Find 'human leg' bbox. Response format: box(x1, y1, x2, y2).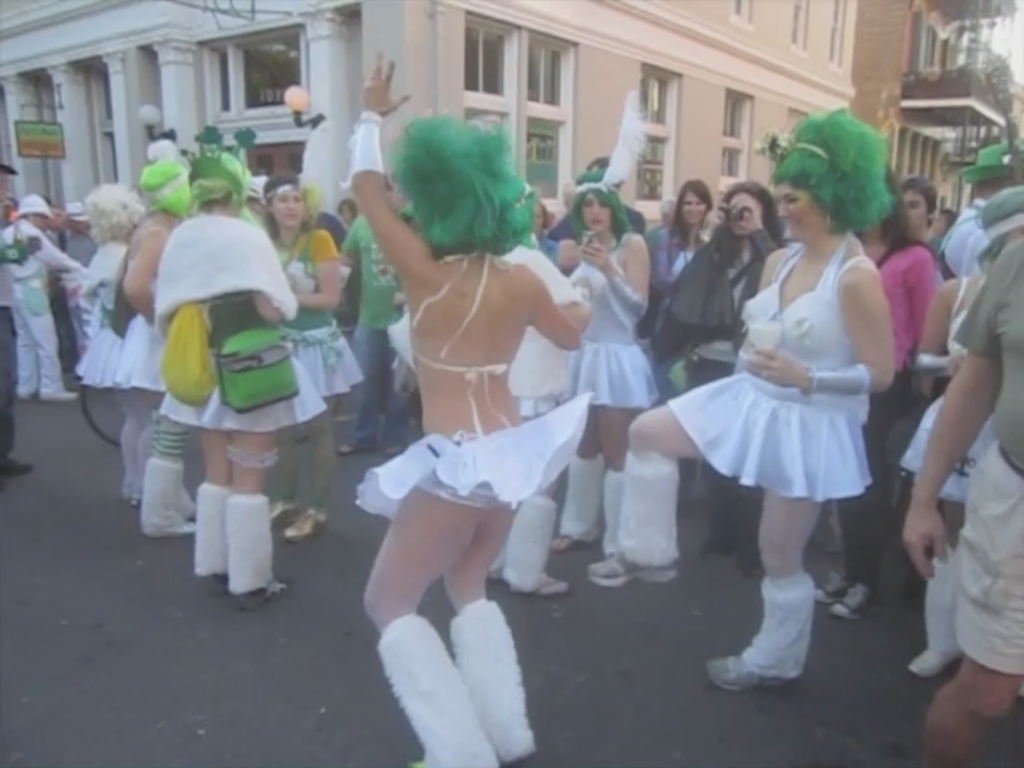
box(151, 421, 213, 529).
